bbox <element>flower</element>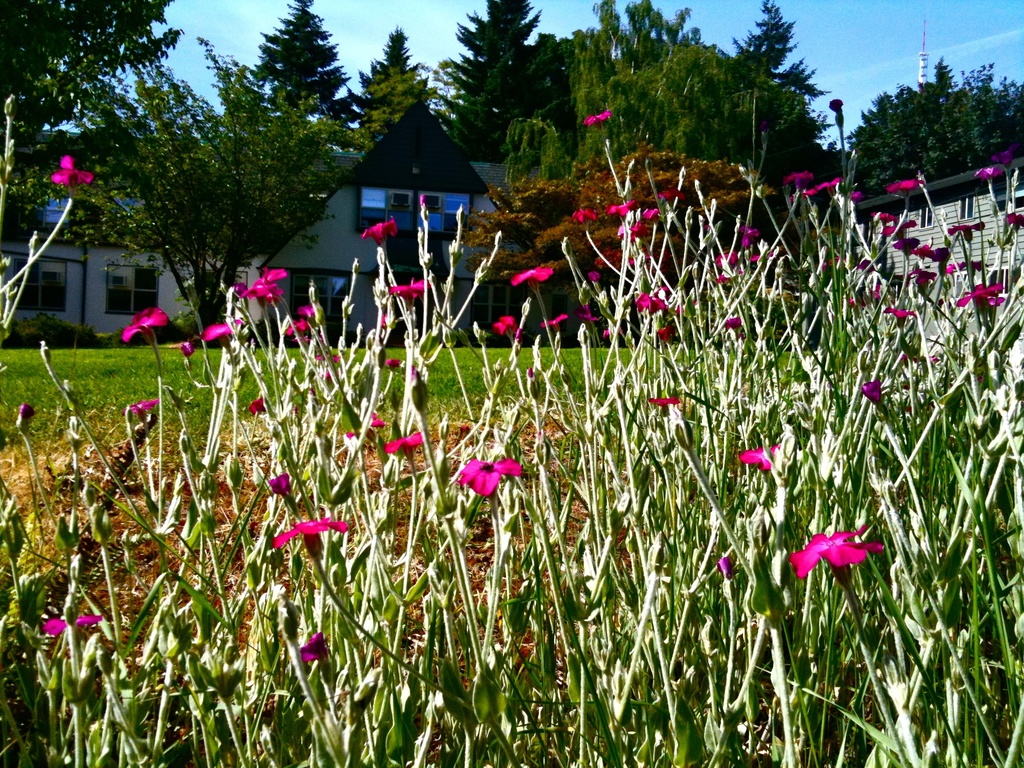
<region>979, 168, 996, 177</region>
